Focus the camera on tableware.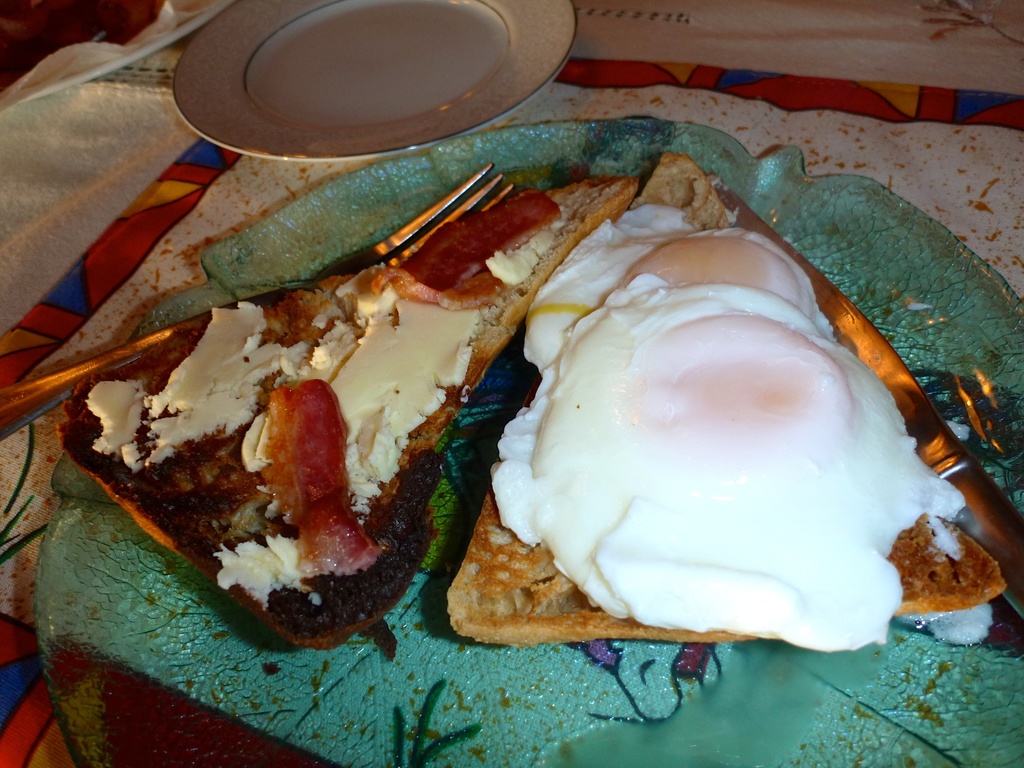
Focus region: <region>136, 25, 573, 167</region>.
